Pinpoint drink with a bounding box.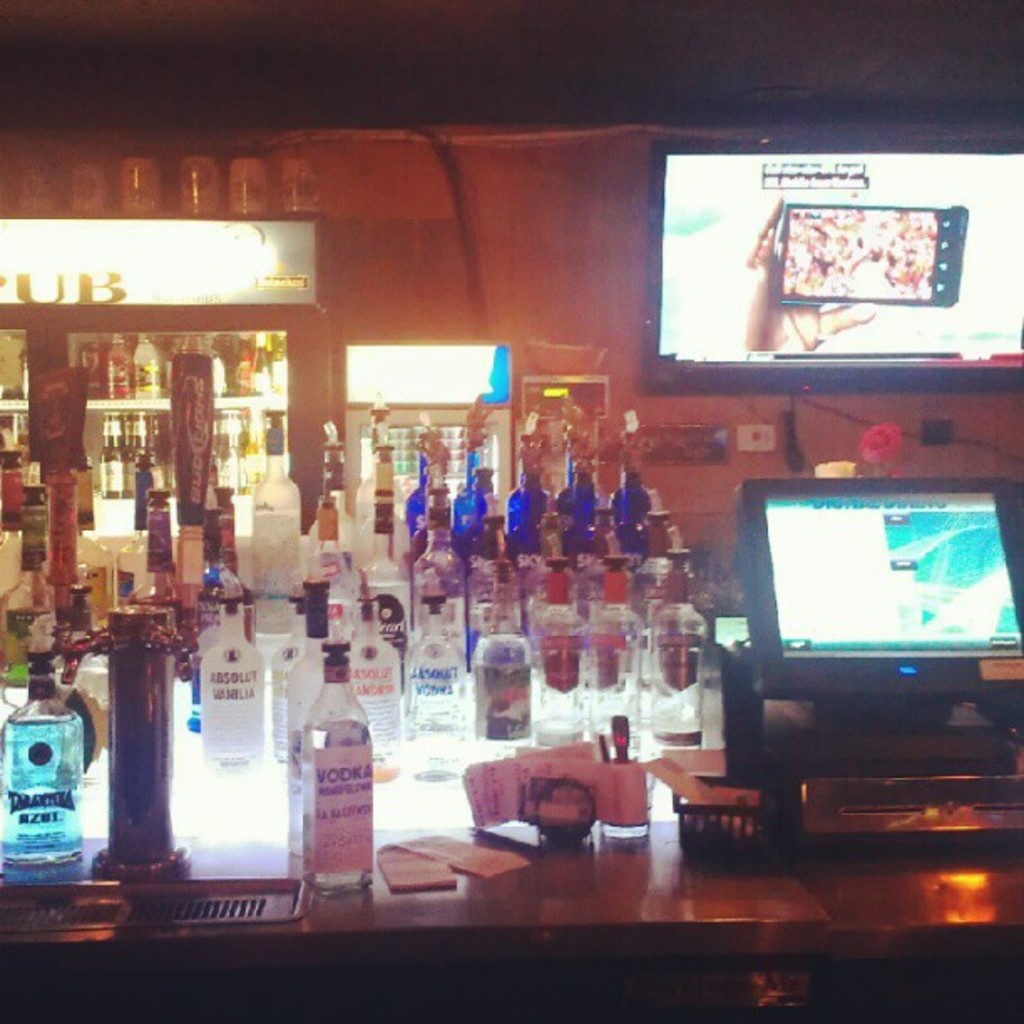
box(415, 622, 474, 785).
